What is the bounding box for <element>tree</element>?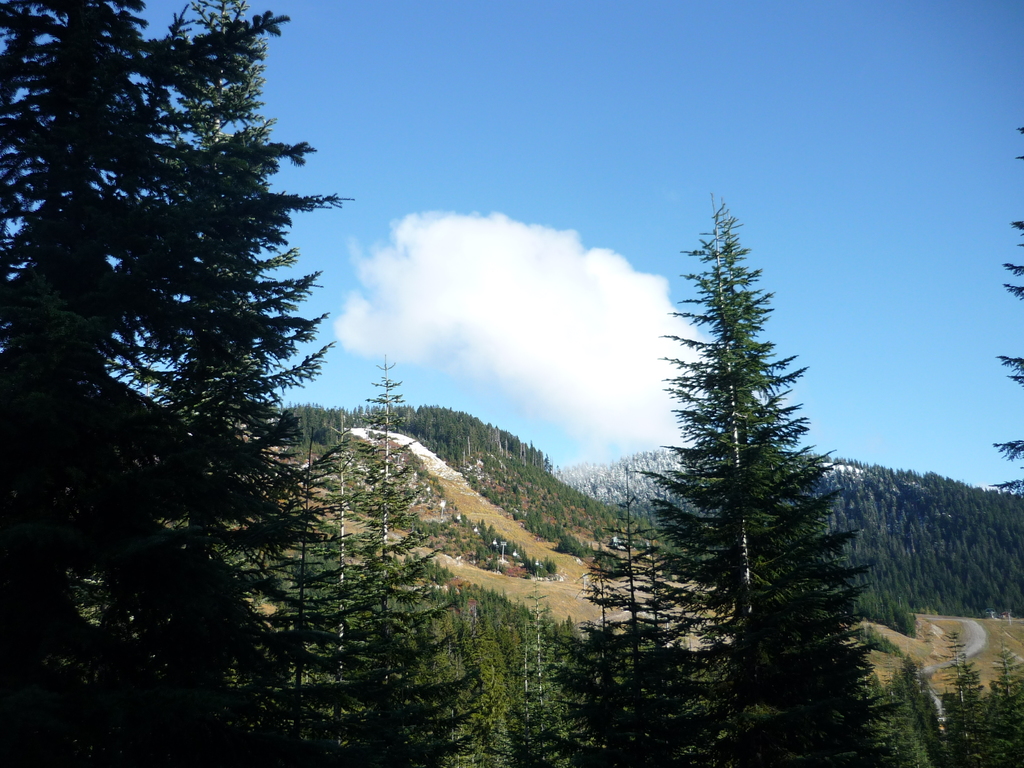
Rect(0, 0, 483, 767).
